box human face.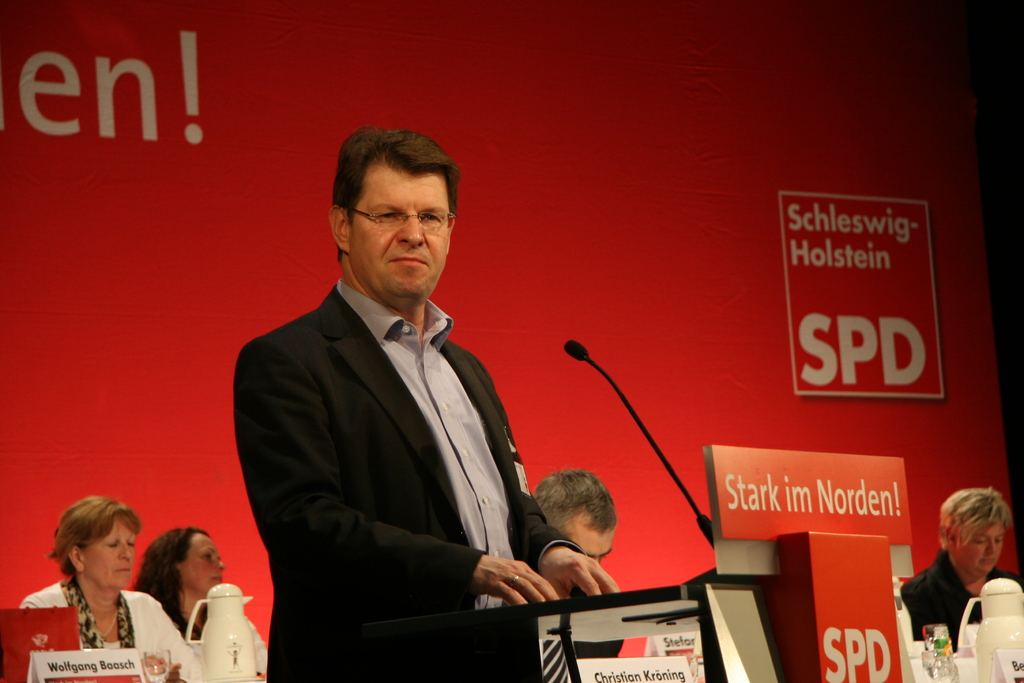
[left=184, top=529, right=223, bottom=595].
